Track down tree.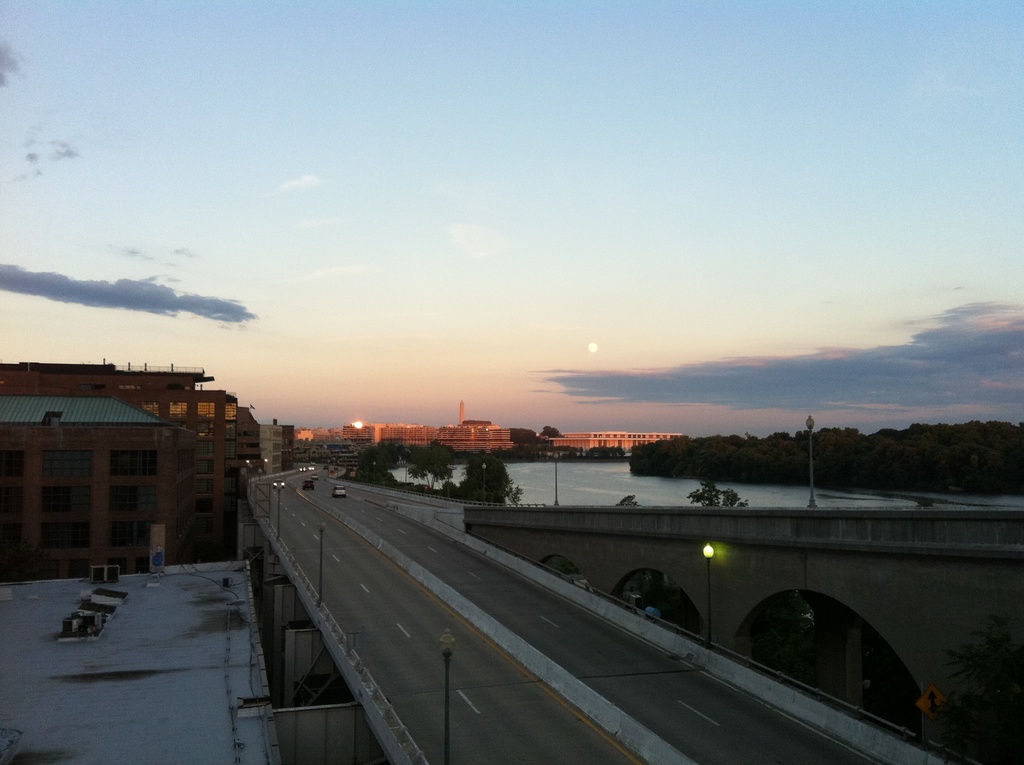
Tracked to bbox=[675, 477, 740, 506].
